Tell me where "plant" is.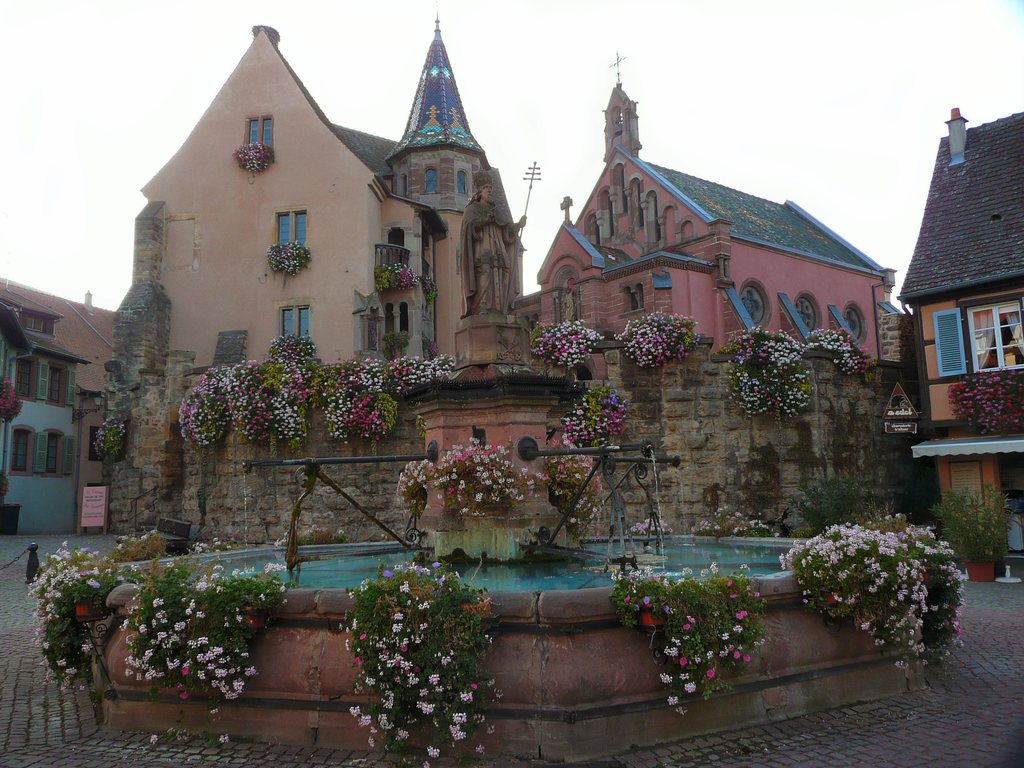
"plant" is at bbox=[614, 562, 773, 729].
